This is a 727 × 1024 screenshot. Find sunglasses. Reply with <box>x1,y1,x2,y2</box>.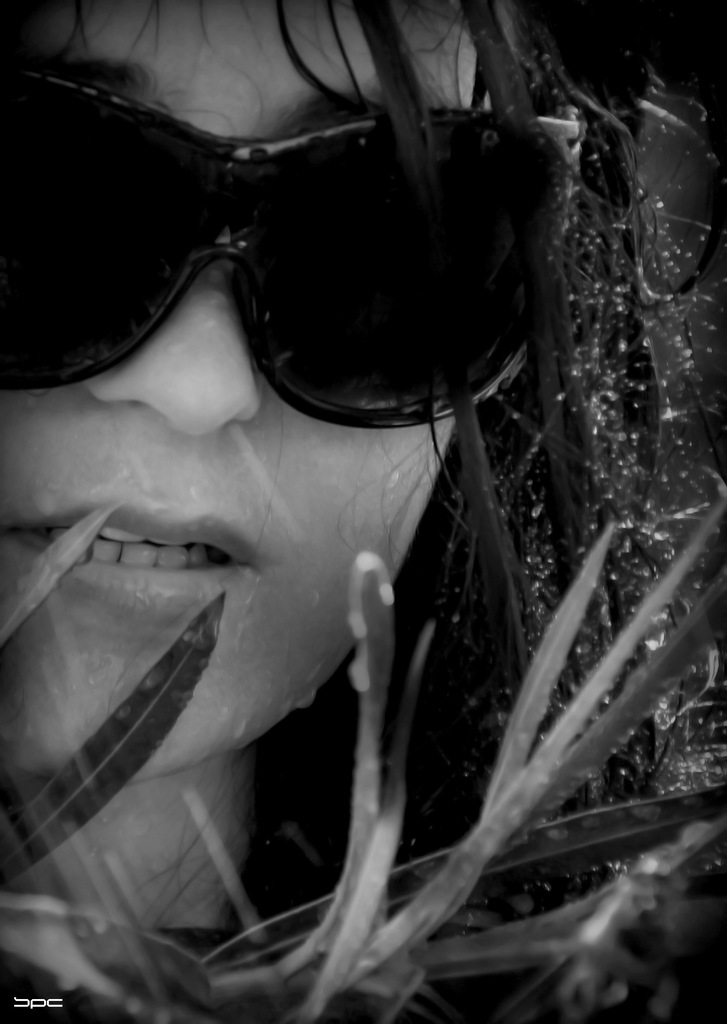
<box>0,63,591,431</box>.
